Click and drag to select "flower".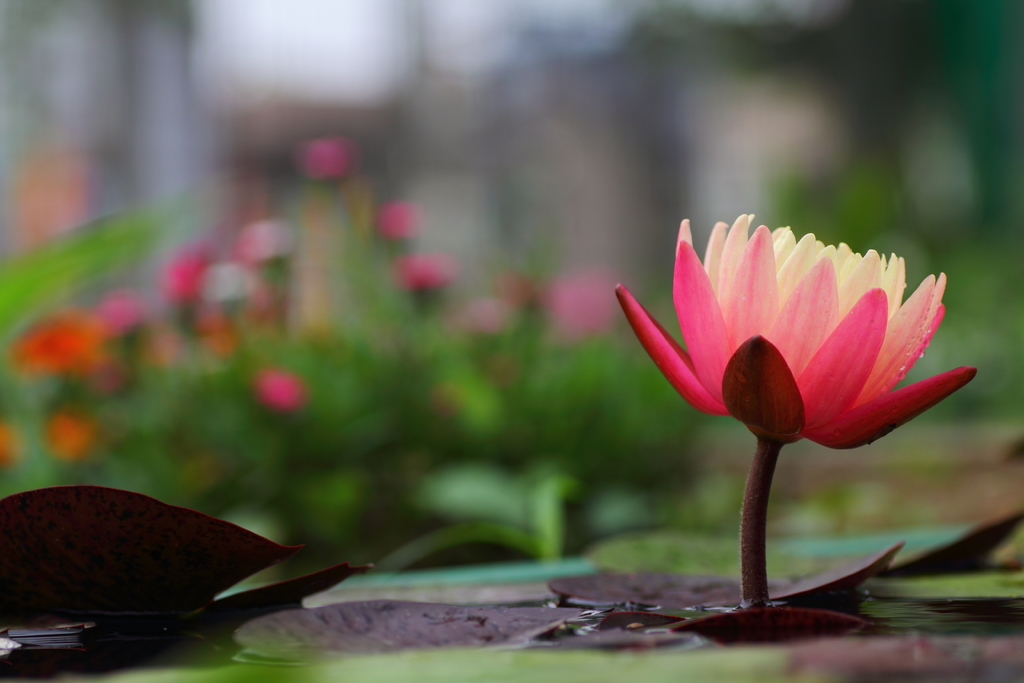
Selection: pyautogui.locateOnScreen(614, 208, 982, 515).
